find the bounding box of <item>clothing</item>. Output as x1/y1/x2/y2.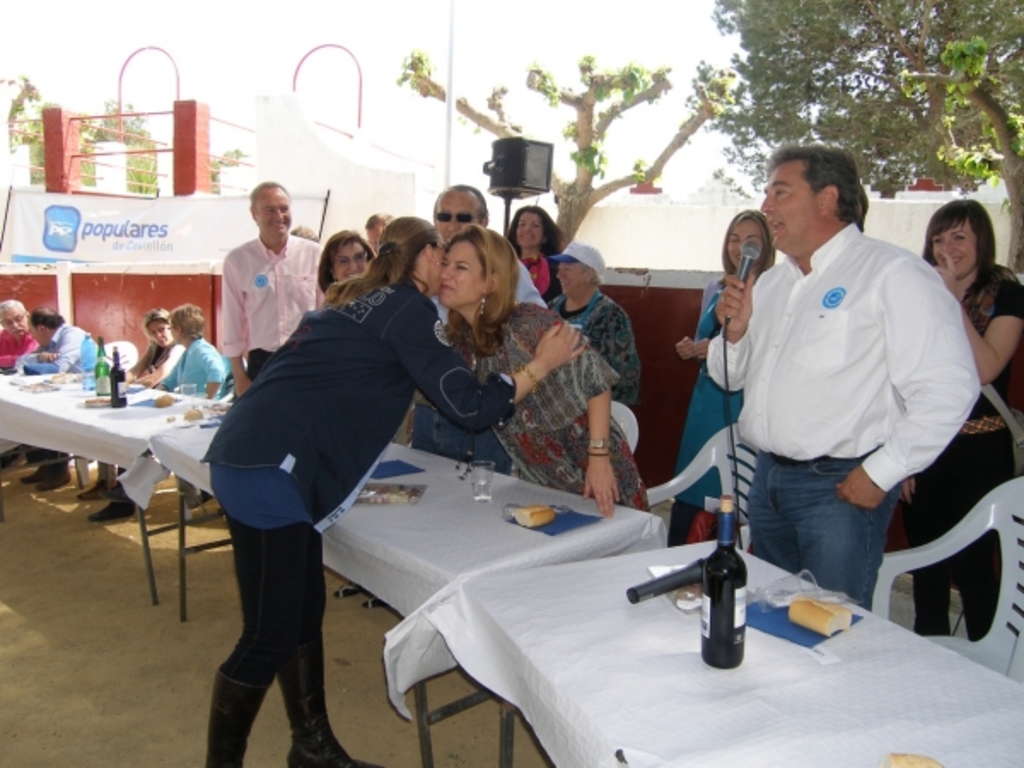
85/340/184/478.
